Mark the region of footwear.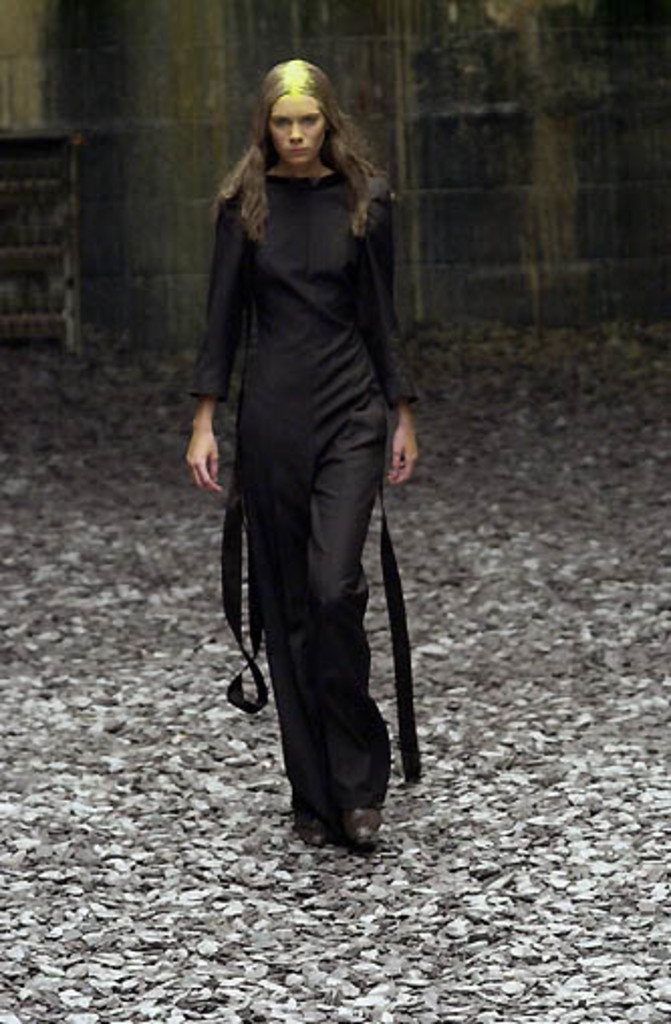
Region: Rect(288, 790, 391, 849).
